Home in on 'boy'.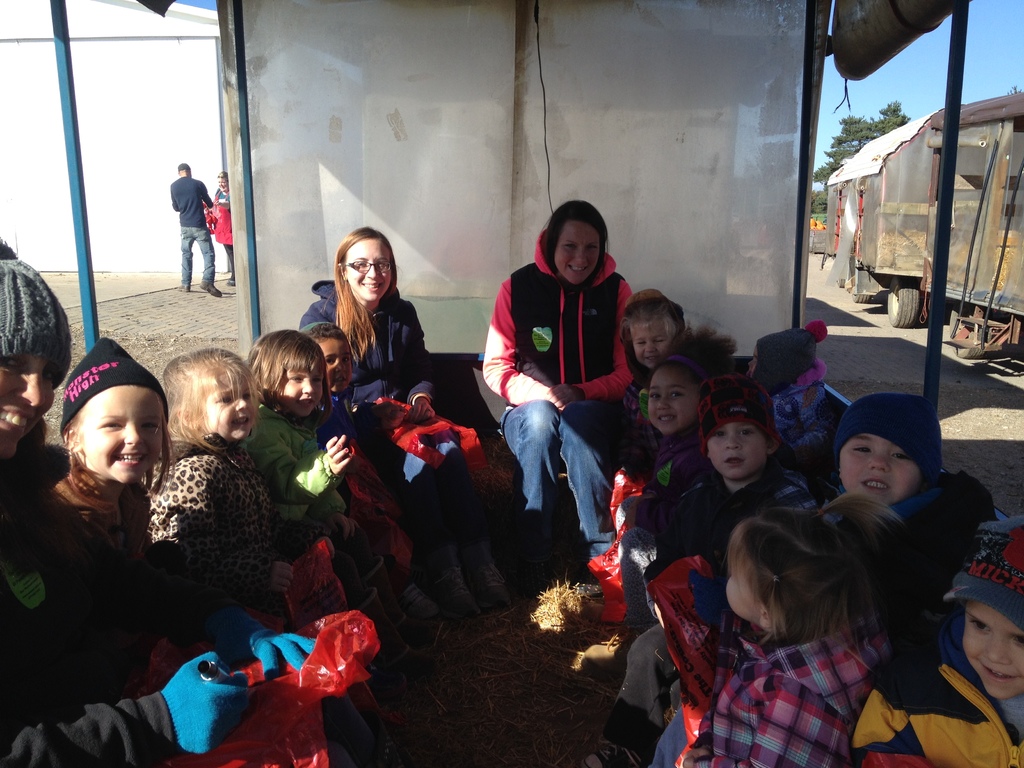
Homed in at bbox(305, 321, 381, 475).
